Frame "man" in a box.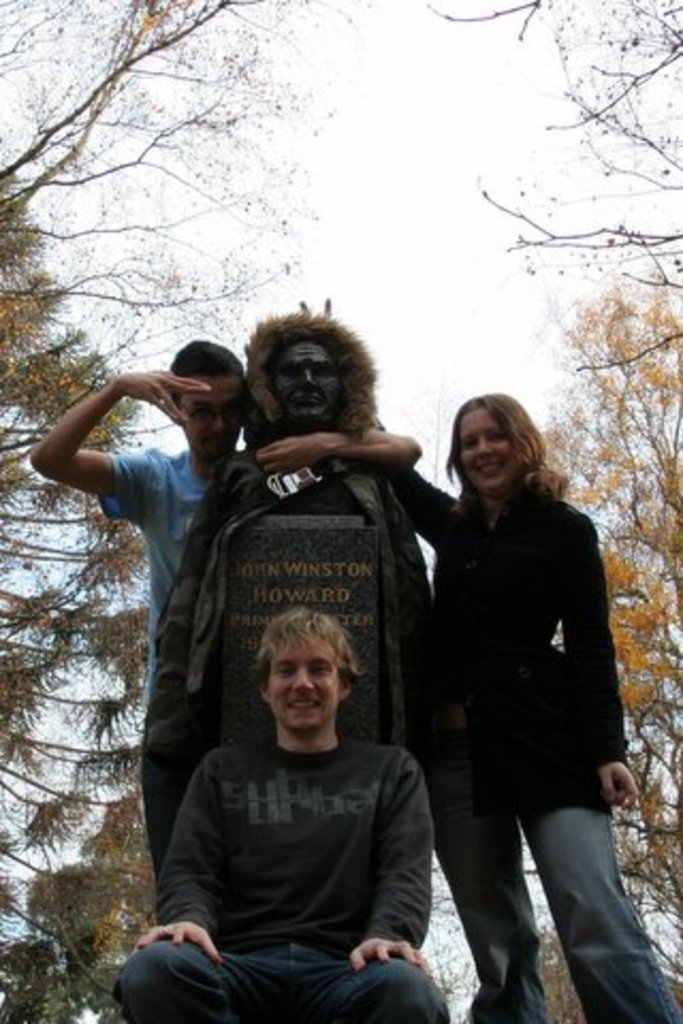
select_region(41, 341, 414, 885).
